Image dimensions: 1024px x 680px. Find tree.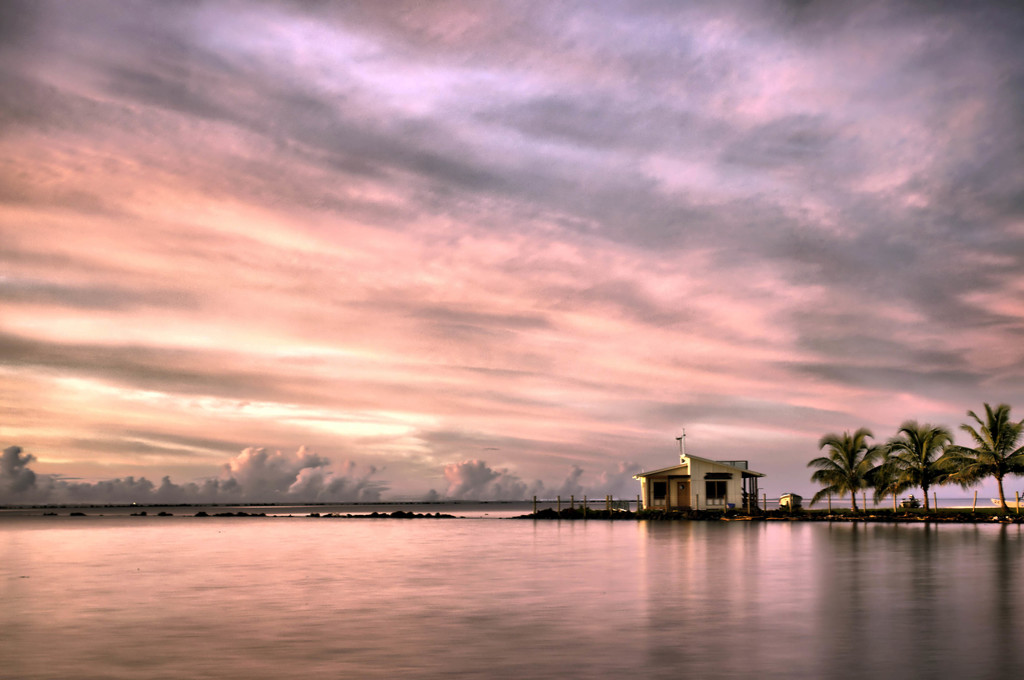
bbox=[940, 399, 1023, 516].
